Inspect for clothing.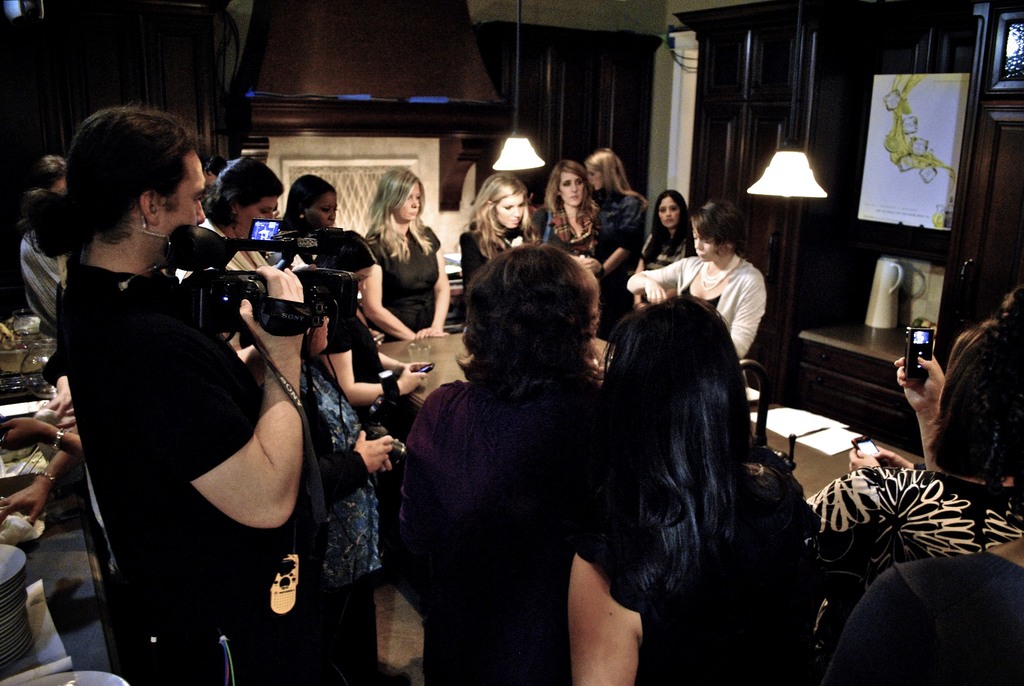
Inspection: pyautogui.locateOnScreen(819, 544, 1015, 685).
